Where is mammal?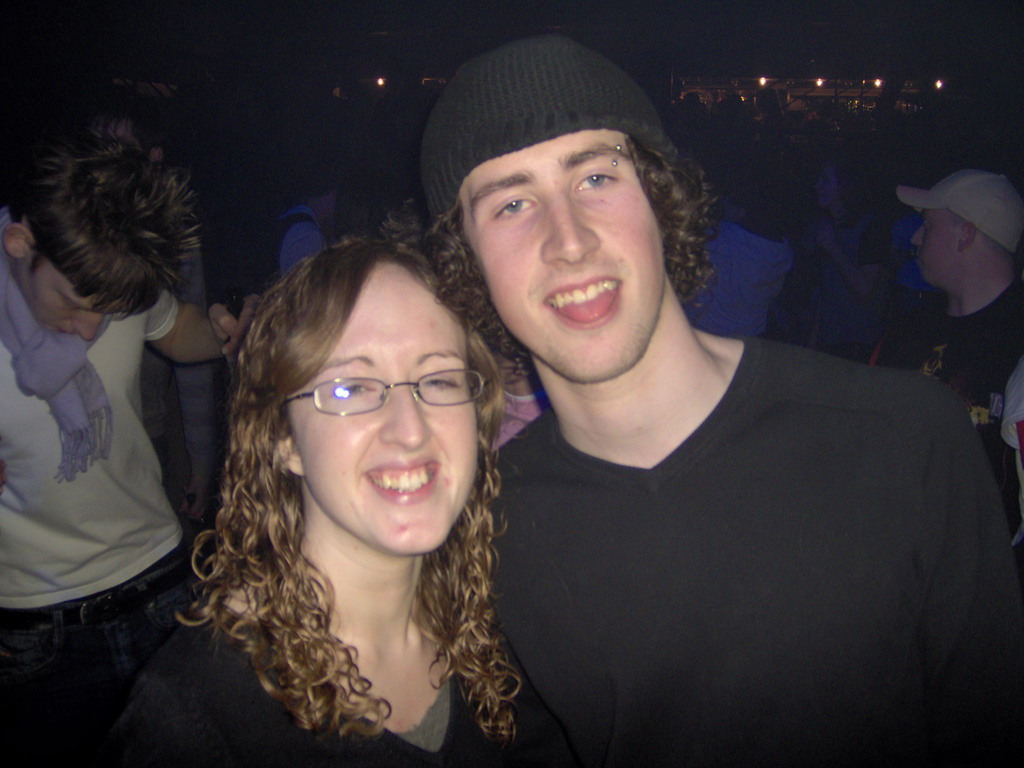
681 166 799 346.
